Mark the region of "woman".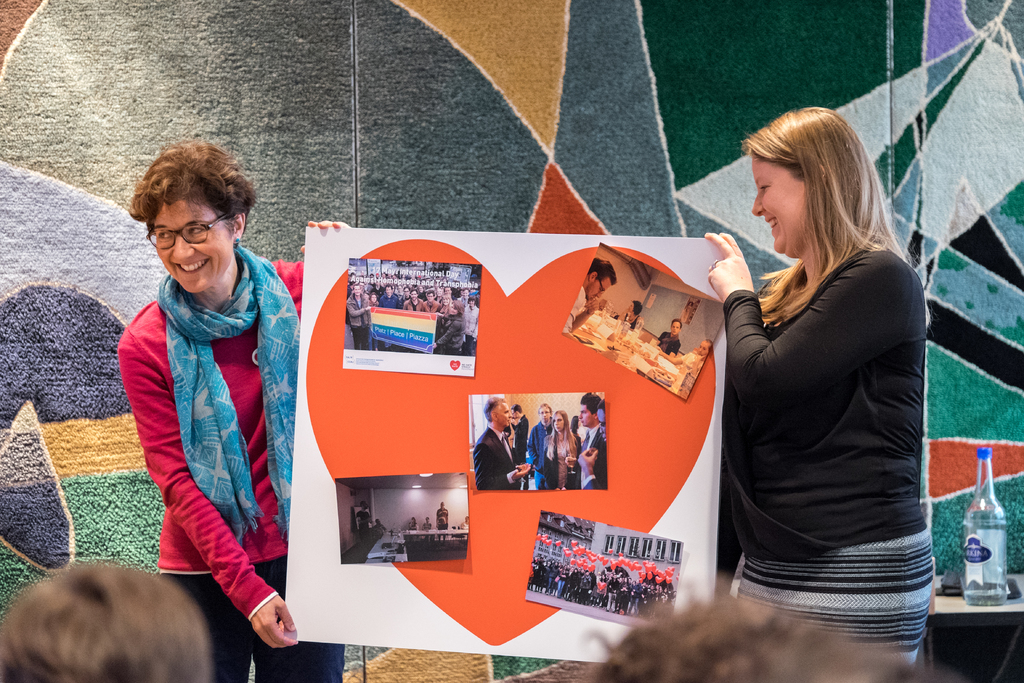
Region: 707 99 937 667.
